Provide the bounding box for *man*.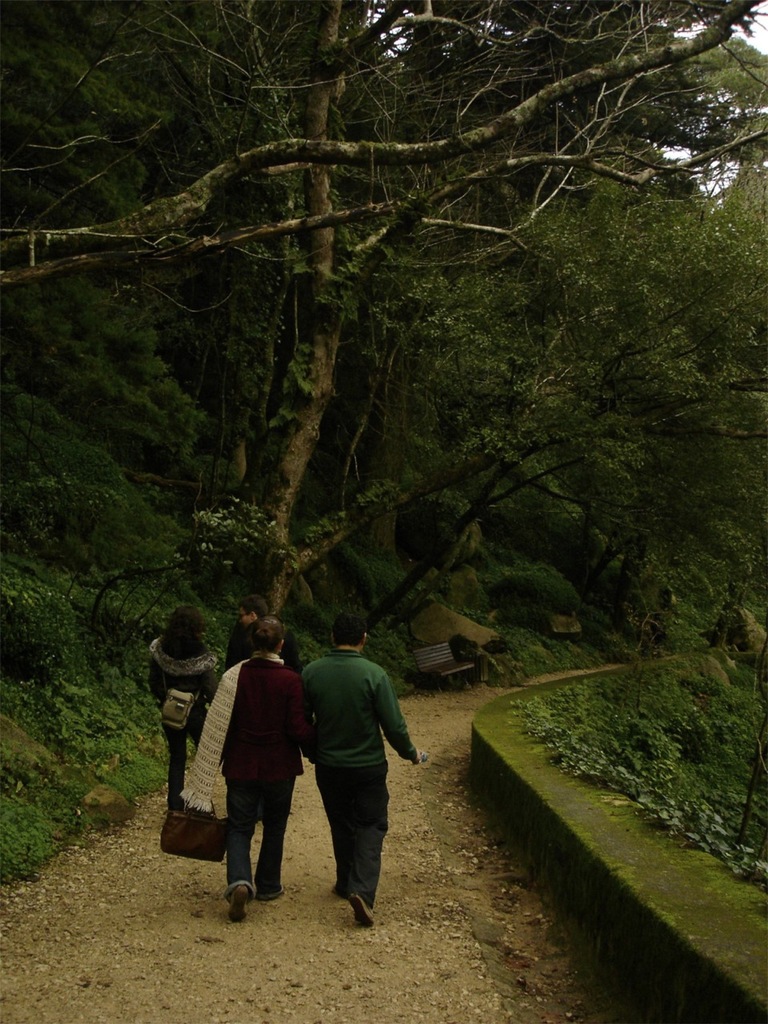
{"x1": 230, "y1": 602, "x2": 263, "y2": 662}.
